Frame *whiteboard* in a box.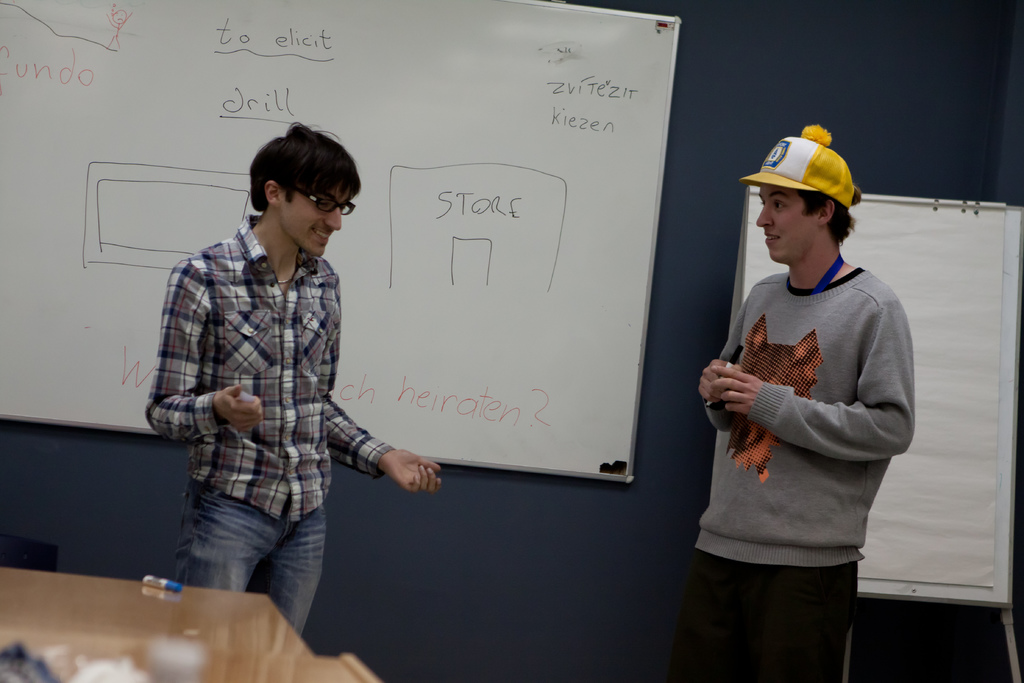
<box>0,0,682,490</box>.
